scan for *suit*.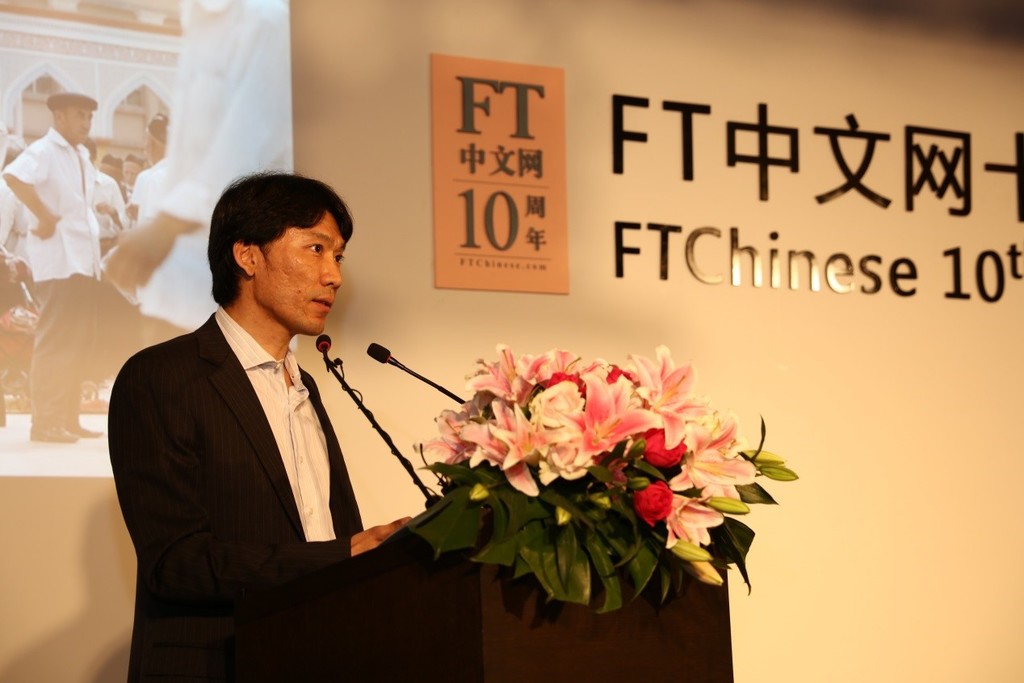
Scan result: select_region(109, 280, 498, 645).
